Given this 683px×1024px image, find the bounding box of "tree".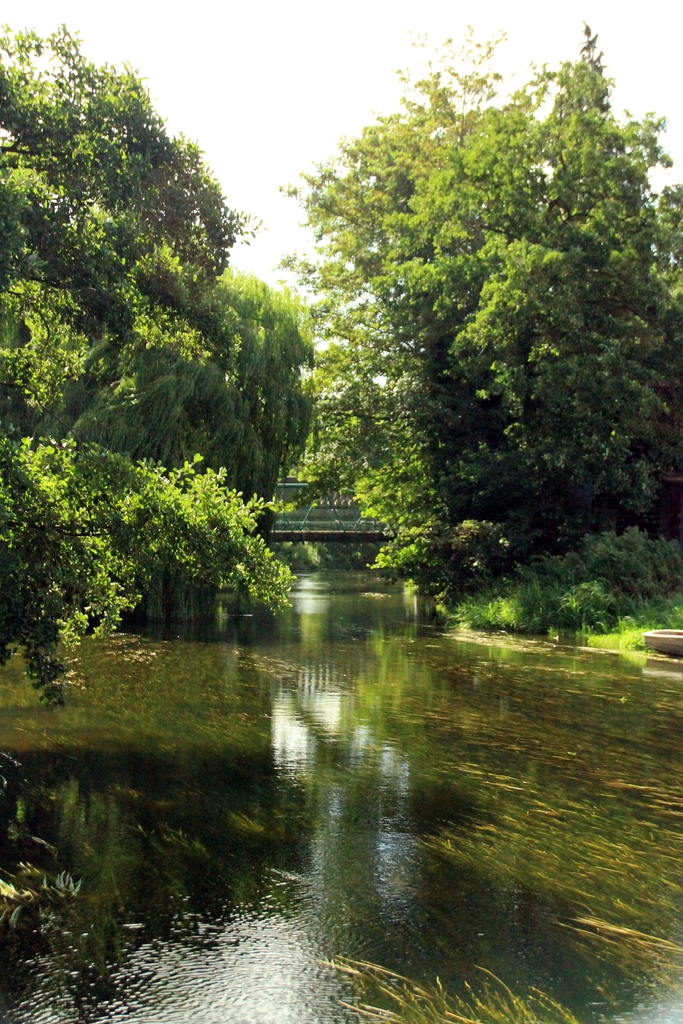
box(0, 19, 192, 631).
